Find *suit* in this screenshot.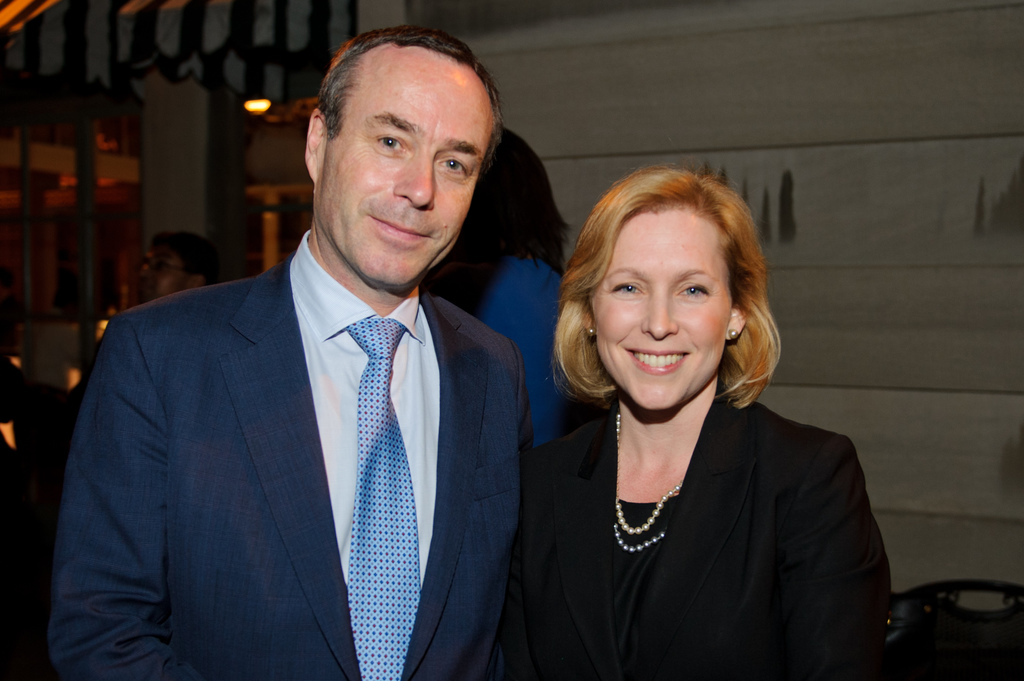
The bounding box for *suit* is box=[77, 164, 550, 673].
